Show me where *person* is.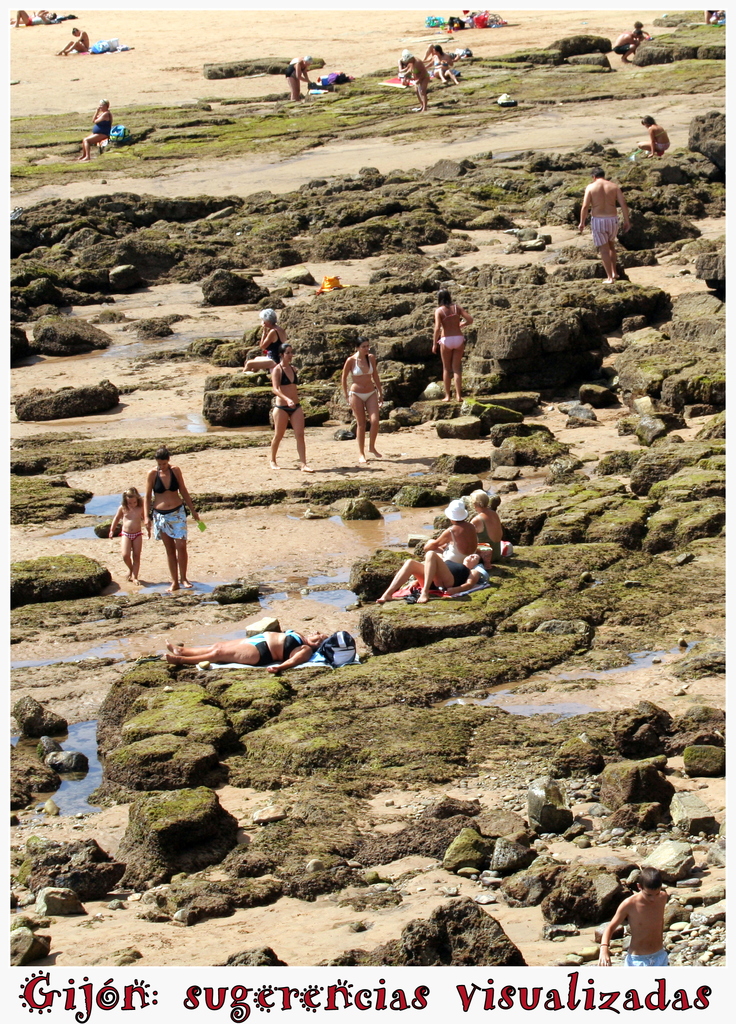
*person* is at x1=103 y1=481 x2=147 y2=574.
